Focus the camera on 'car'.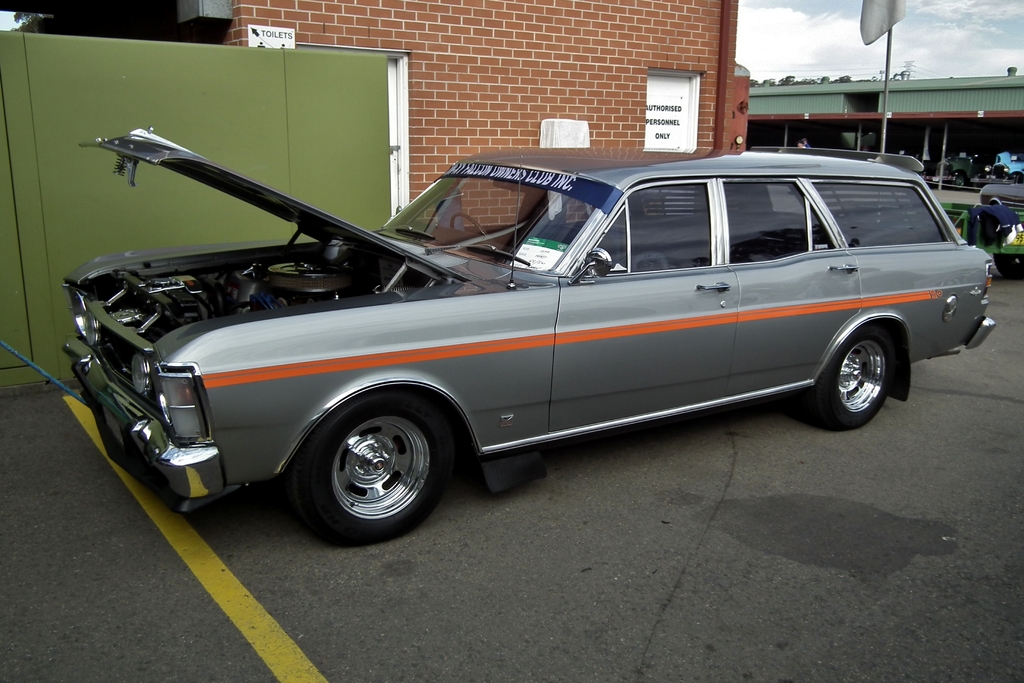
Focus region: crop(60, 128, 993, 545).
